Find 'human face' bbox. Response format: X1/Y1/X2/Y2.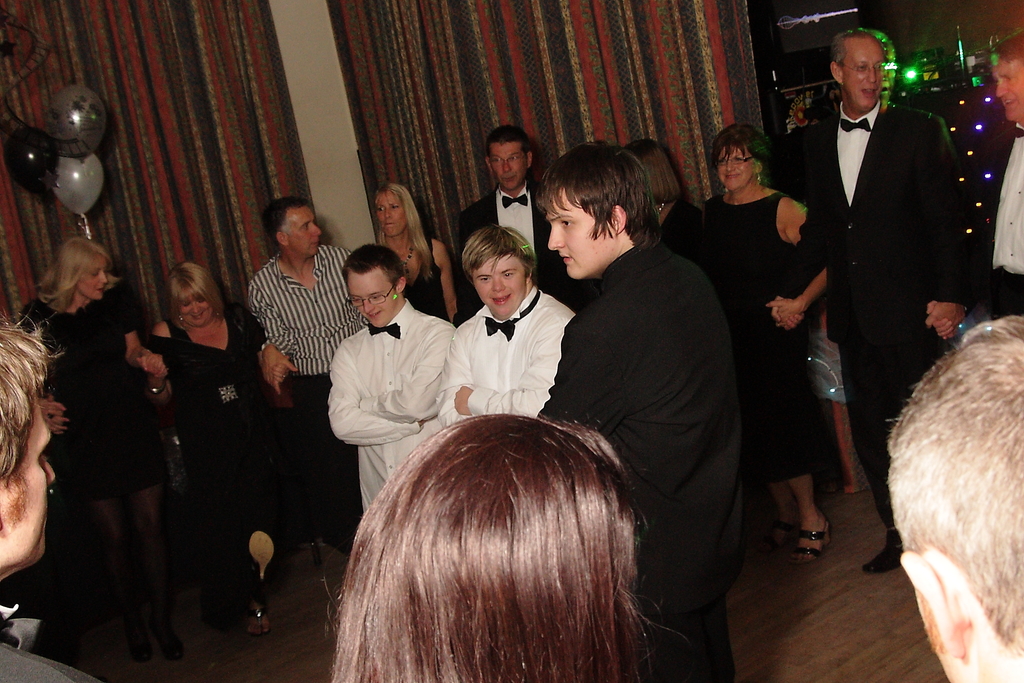
718/149/755/188.
